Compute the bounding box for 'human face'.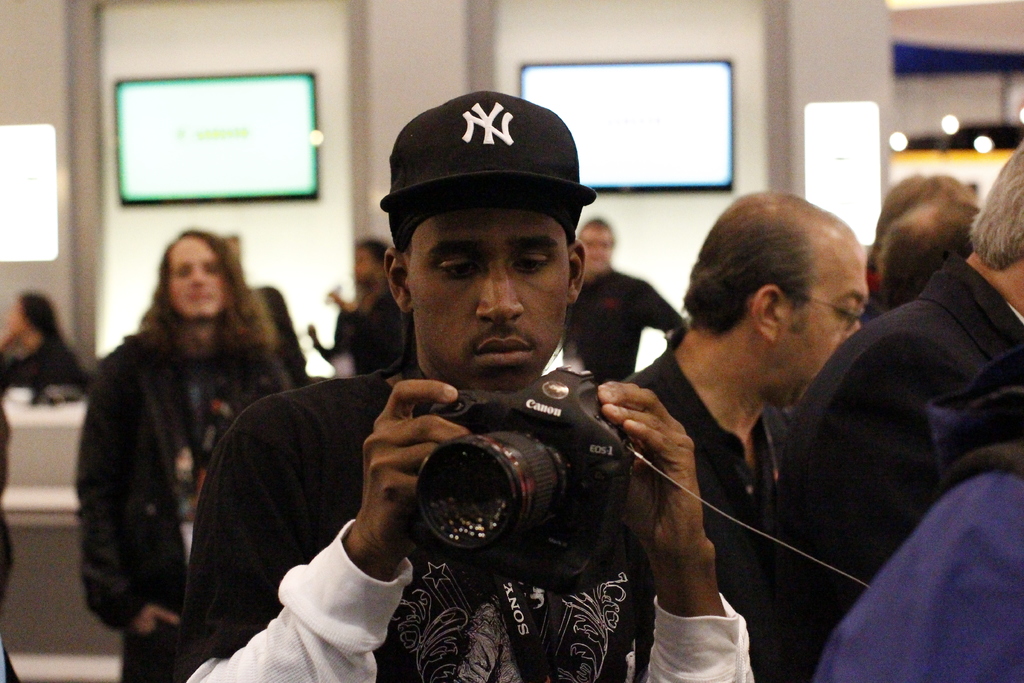
(left=577, top=226, right=611, bottom=268).
